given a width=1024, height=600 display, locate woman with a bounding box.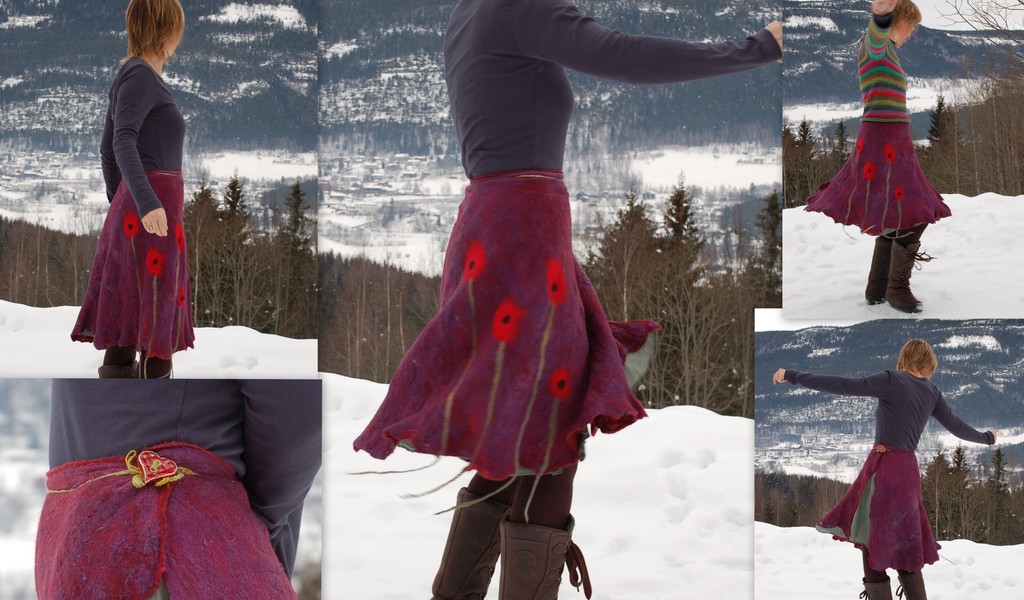
Located: box(806, 0, 952, 318).
